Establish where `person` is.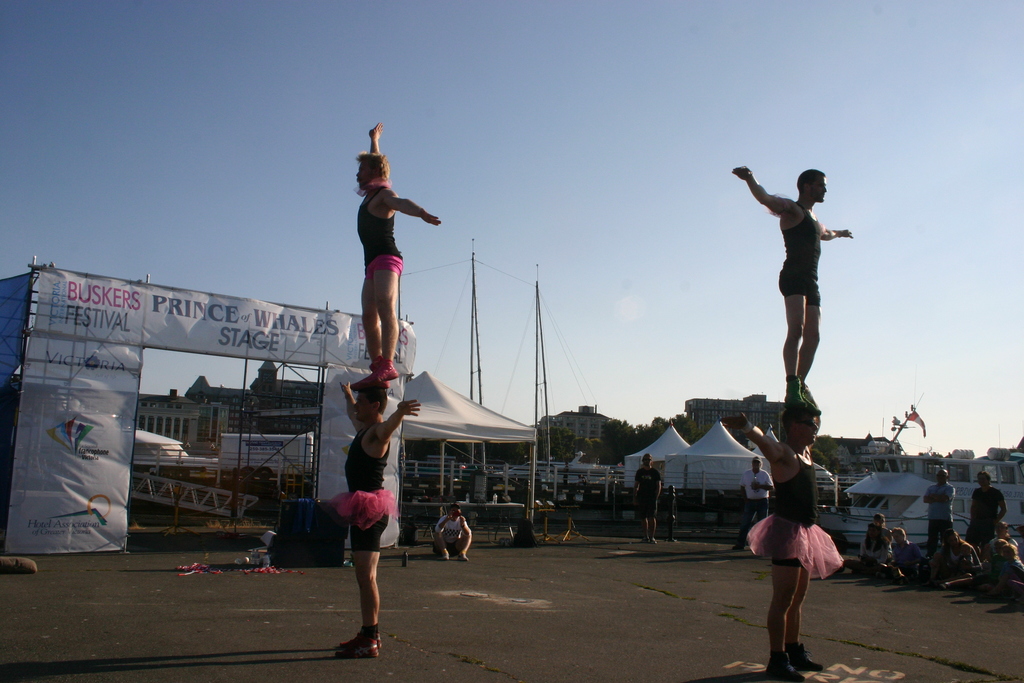
Established at left=724, top=453, right=776, bottom=557.
